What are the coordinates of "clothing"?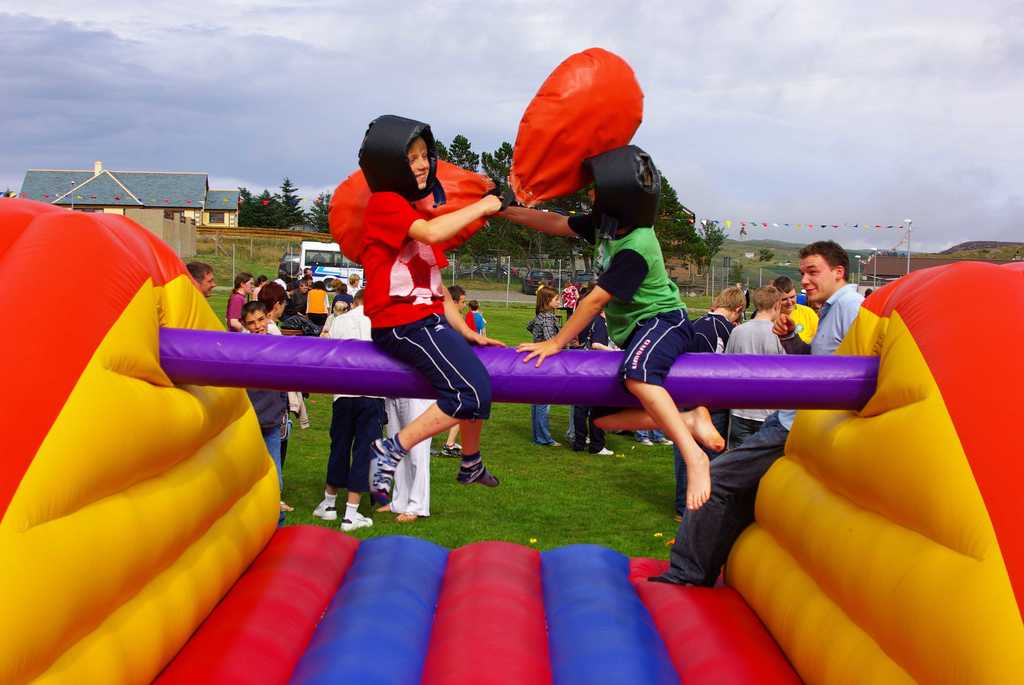
531/400/555/443.
